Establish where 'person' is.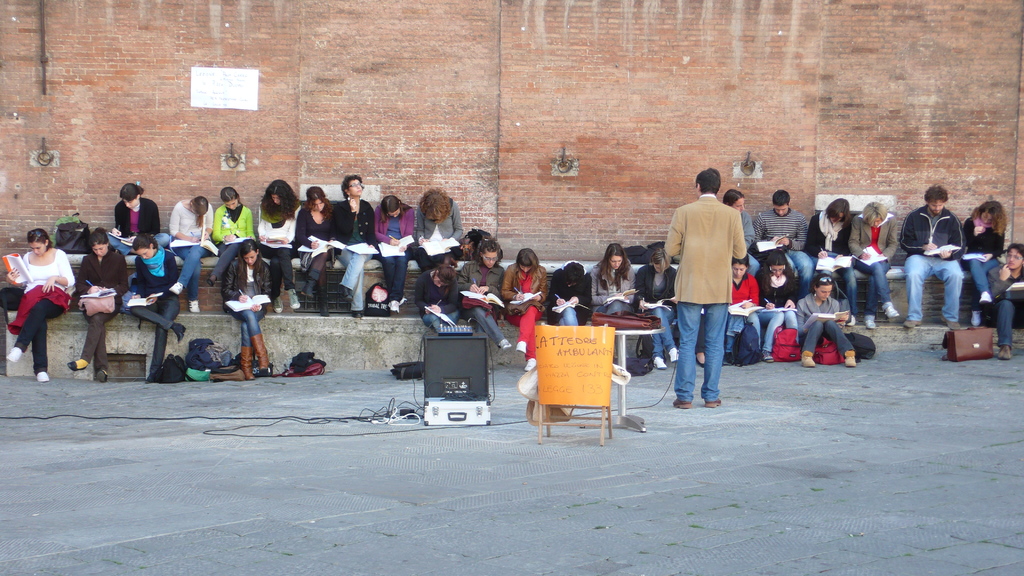
Established at [x1=414, y1=264, x2=461, y2=336].
